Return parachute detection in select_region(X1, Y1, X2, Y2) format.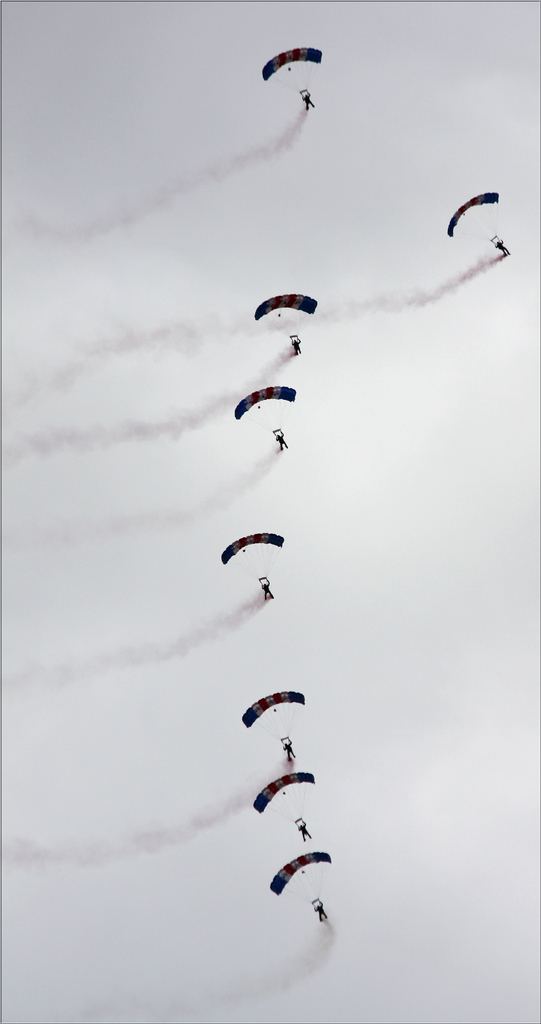
select_region(262, 46, 322, 100).
